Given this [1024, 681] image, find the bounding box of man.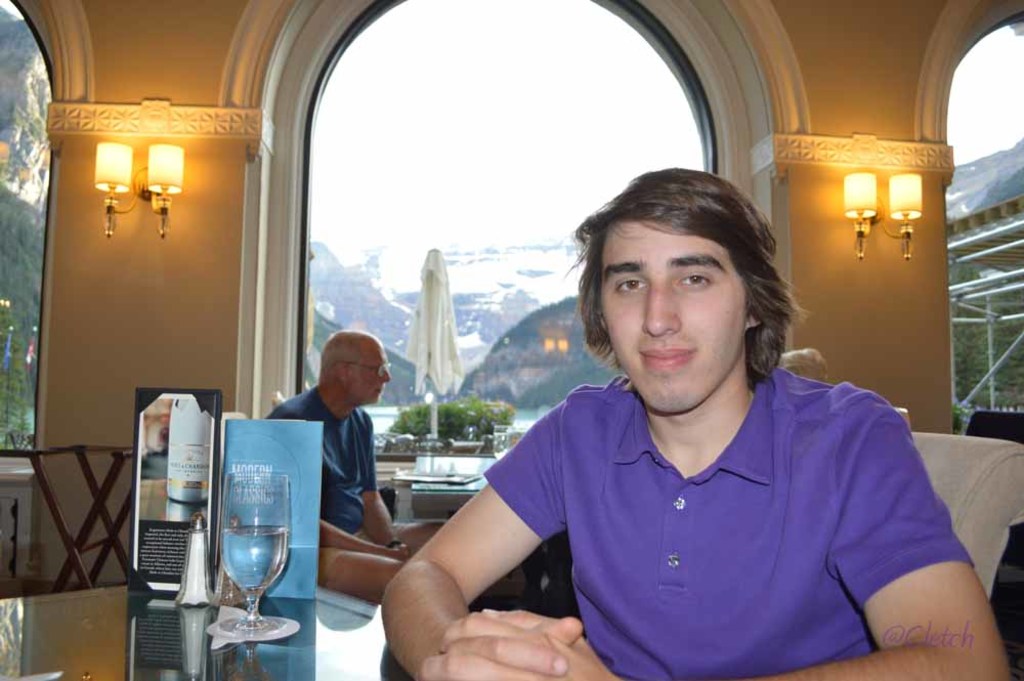
263 330 443 605.
